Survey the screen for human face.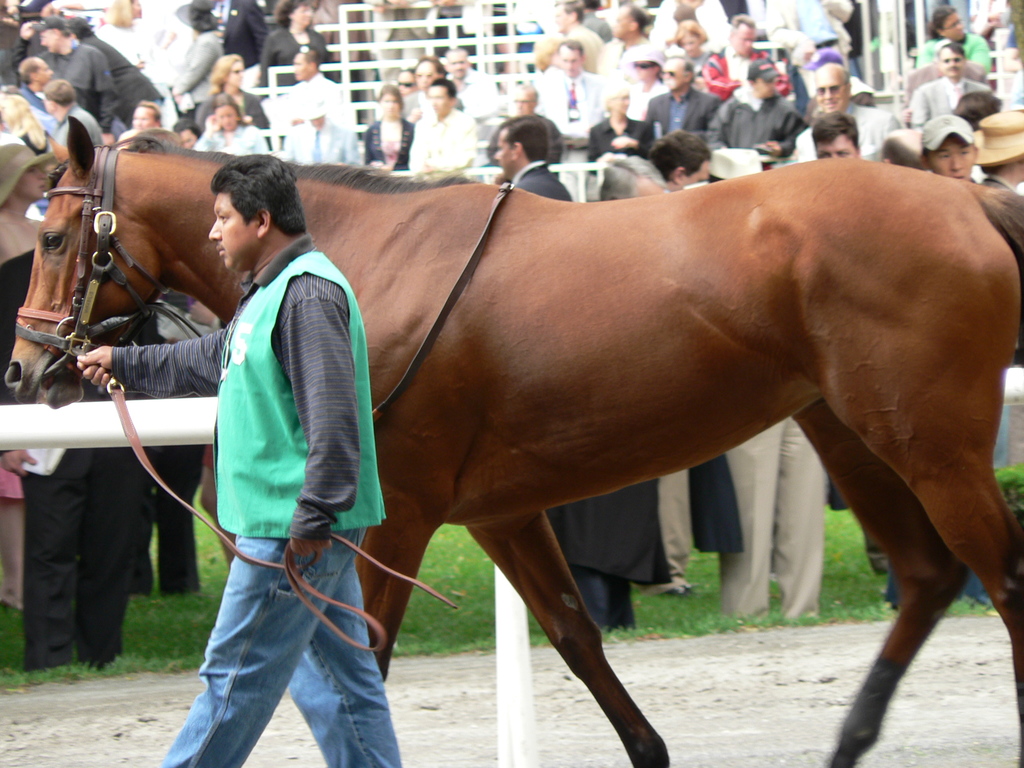
Survey found: x1=429 y1=85 x2=450 y2=112.
